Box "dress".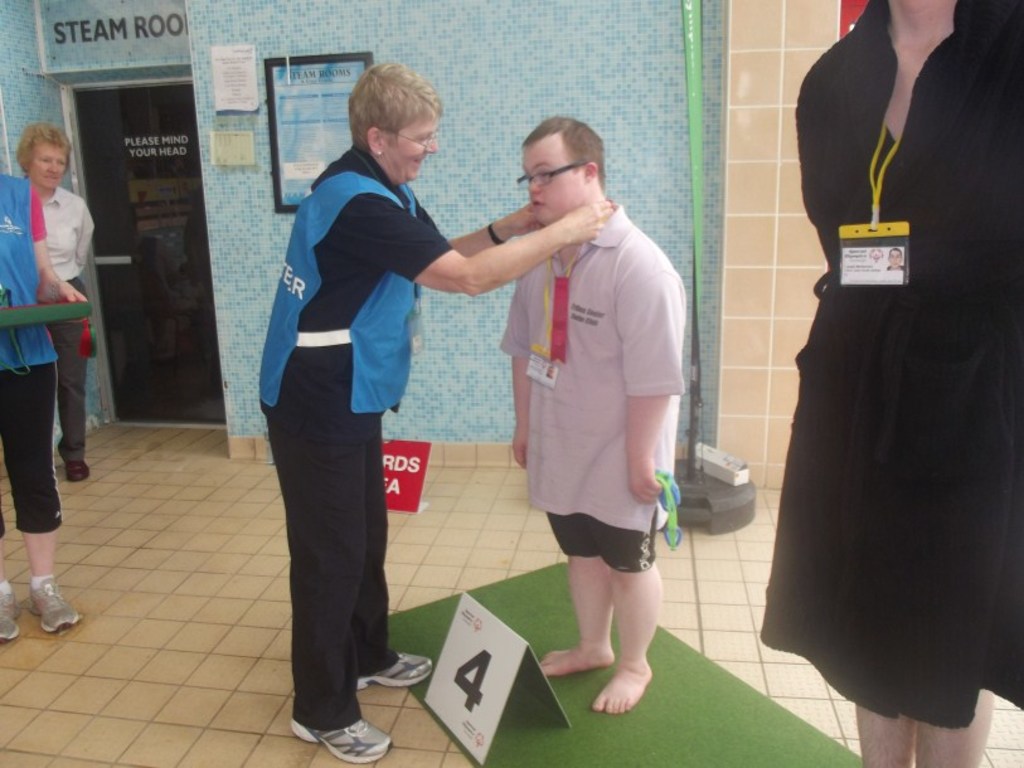
region(761, 127, 1023, 728).
